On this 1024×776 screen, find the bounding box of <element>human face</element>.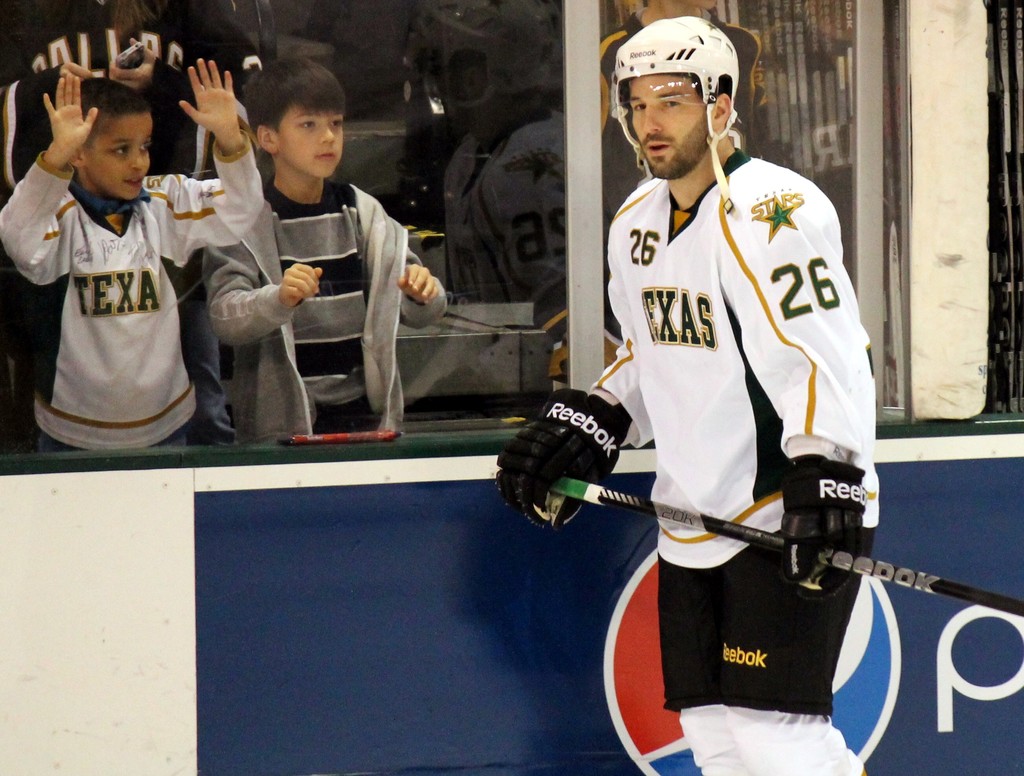
Bounding box: pyautogui.locateOnScreen(259, 109, 350, 188).
